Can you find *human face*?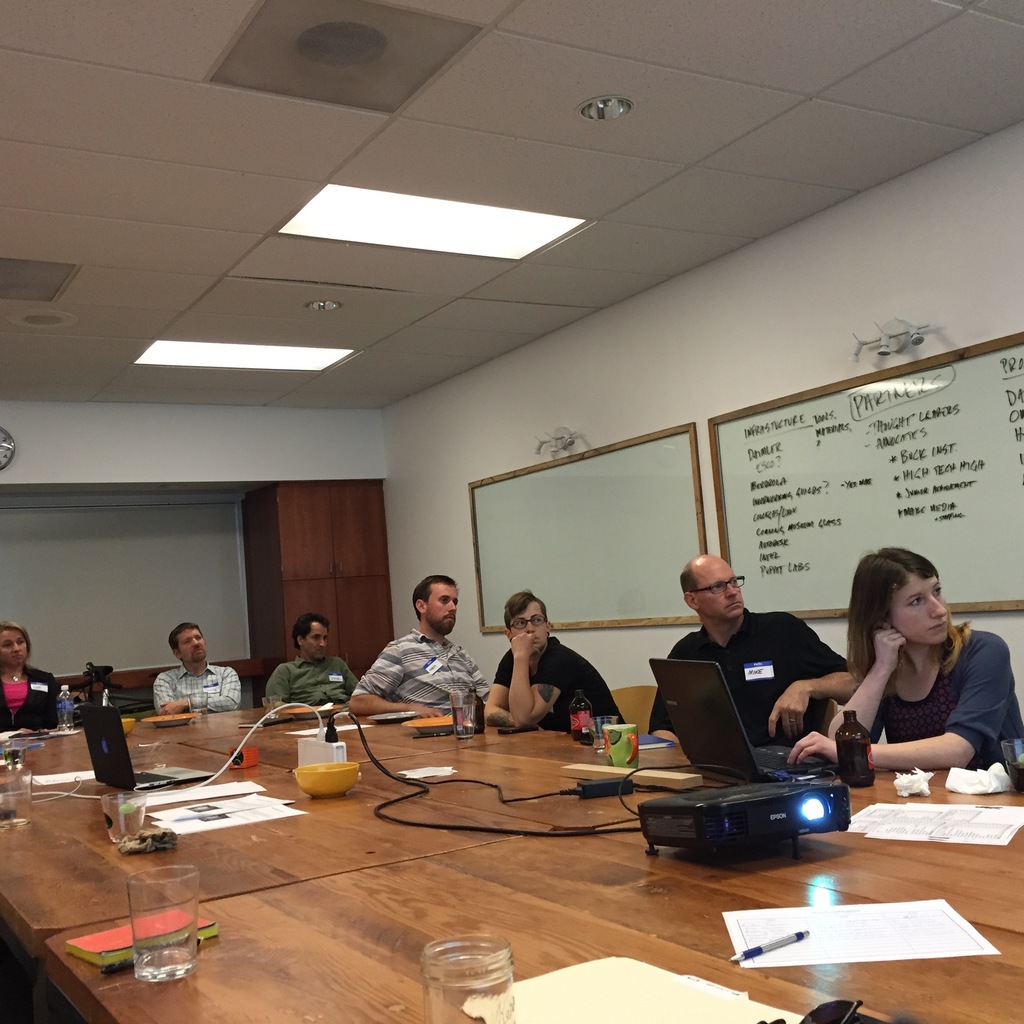
Yes, bounding box: 301 620 330 657.
